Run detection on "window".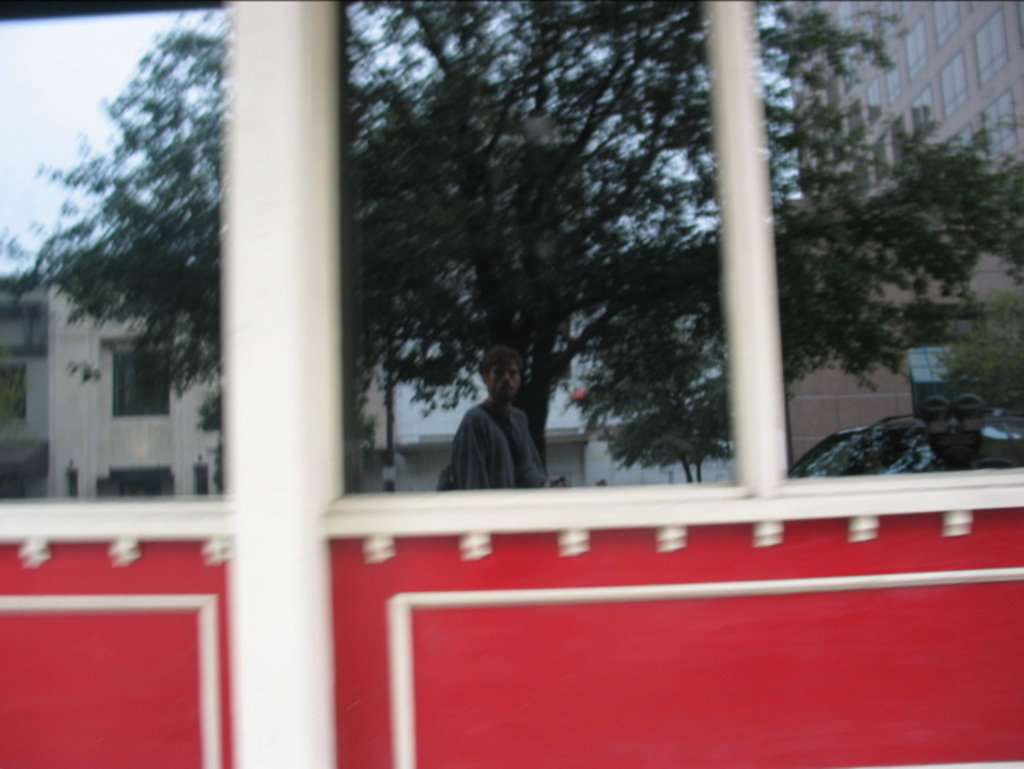
Result: (x1=0, y1=0, x2=235, y2=498).
